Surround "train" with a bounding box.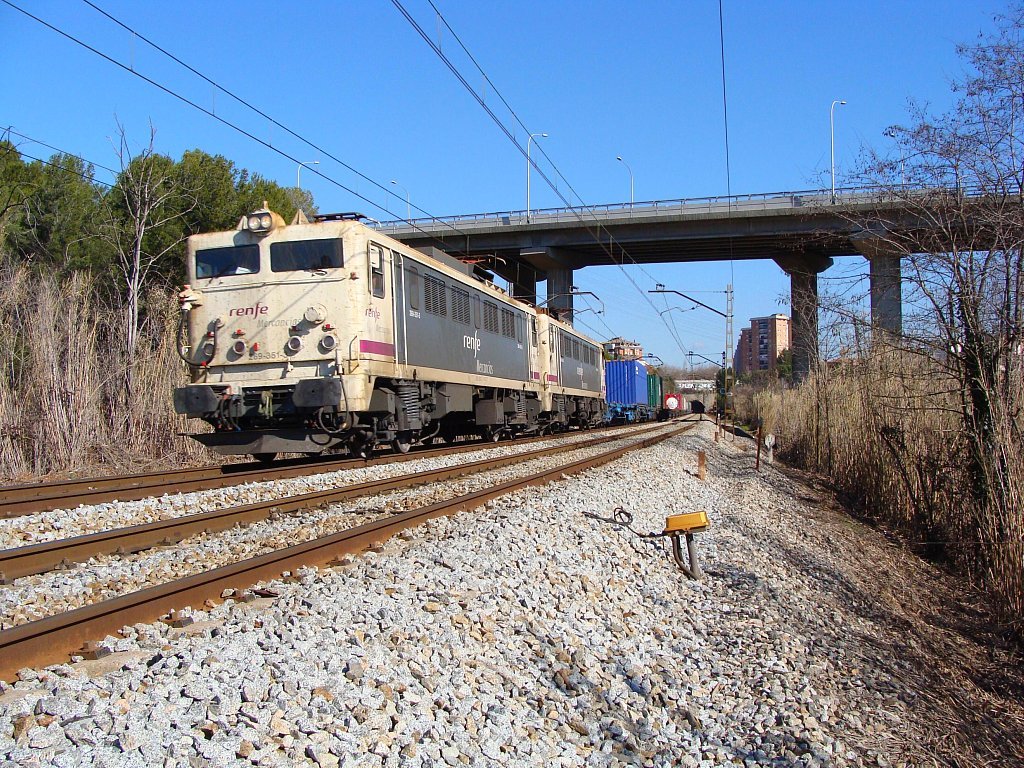
(left=173, top=198, right=693, bottom=454).
